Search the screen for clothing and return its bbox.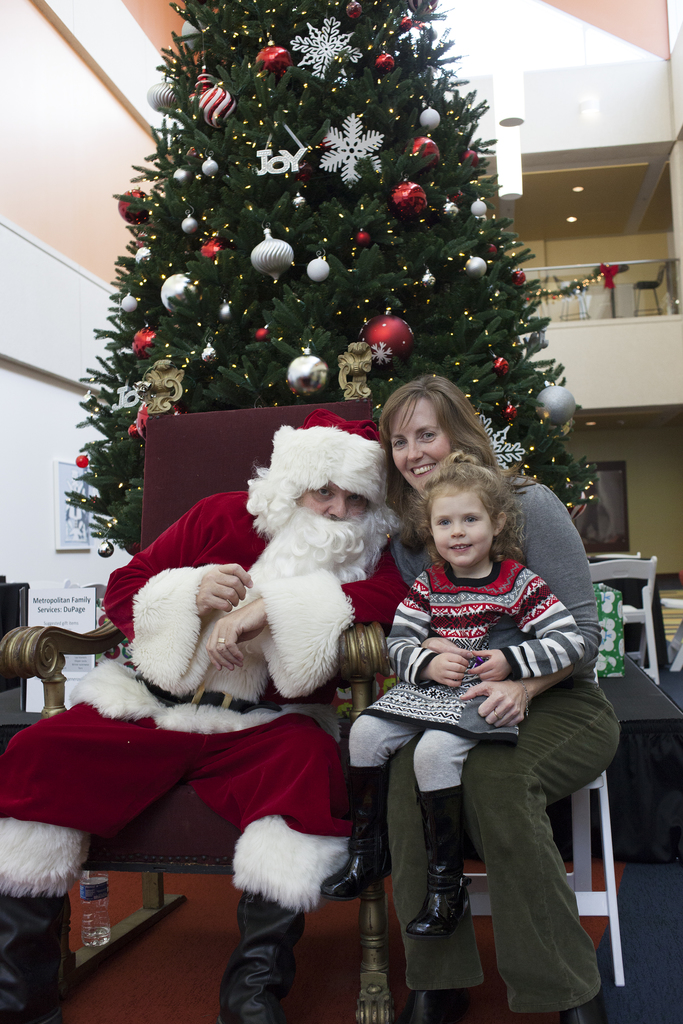
Found: x1=379, y1=660, x2=628, y2=1023.
